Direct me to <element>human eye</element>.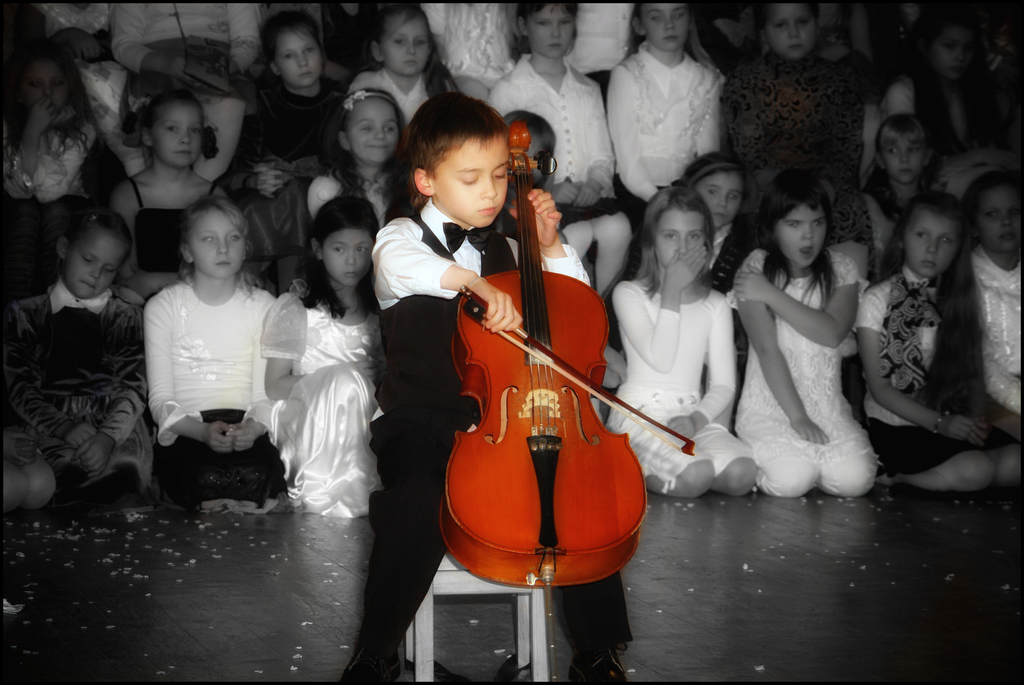
Direction: [786, 220, 801, 229].
